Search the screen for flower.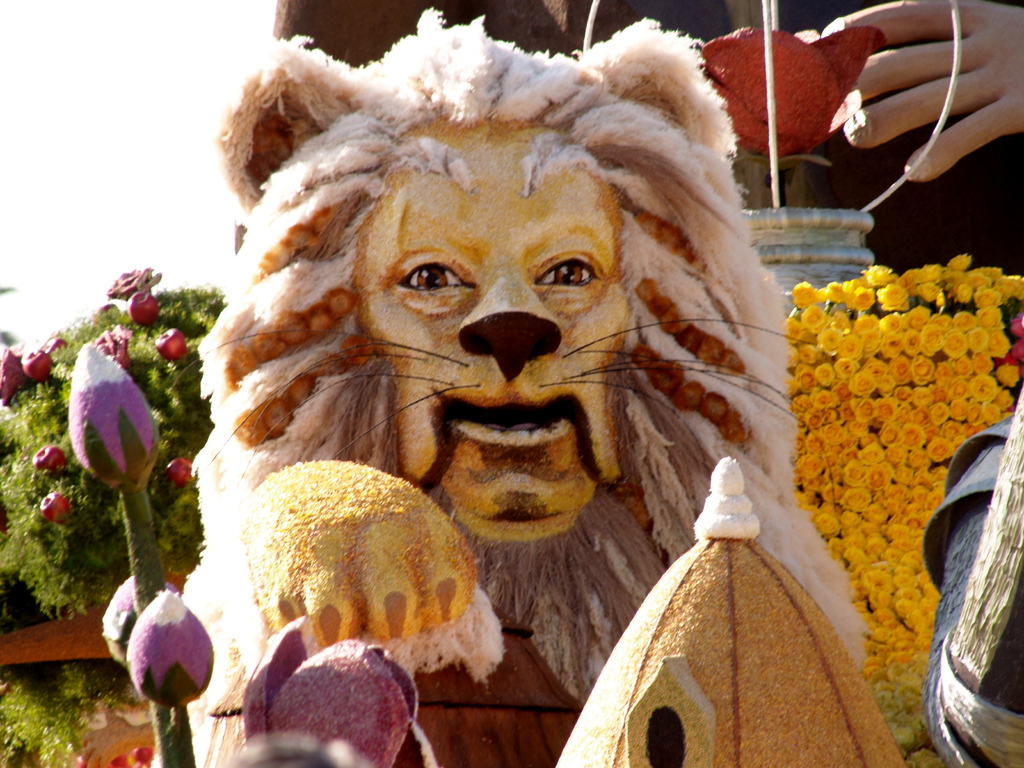
Found at <region>51, 334, 159, 506</region>.
